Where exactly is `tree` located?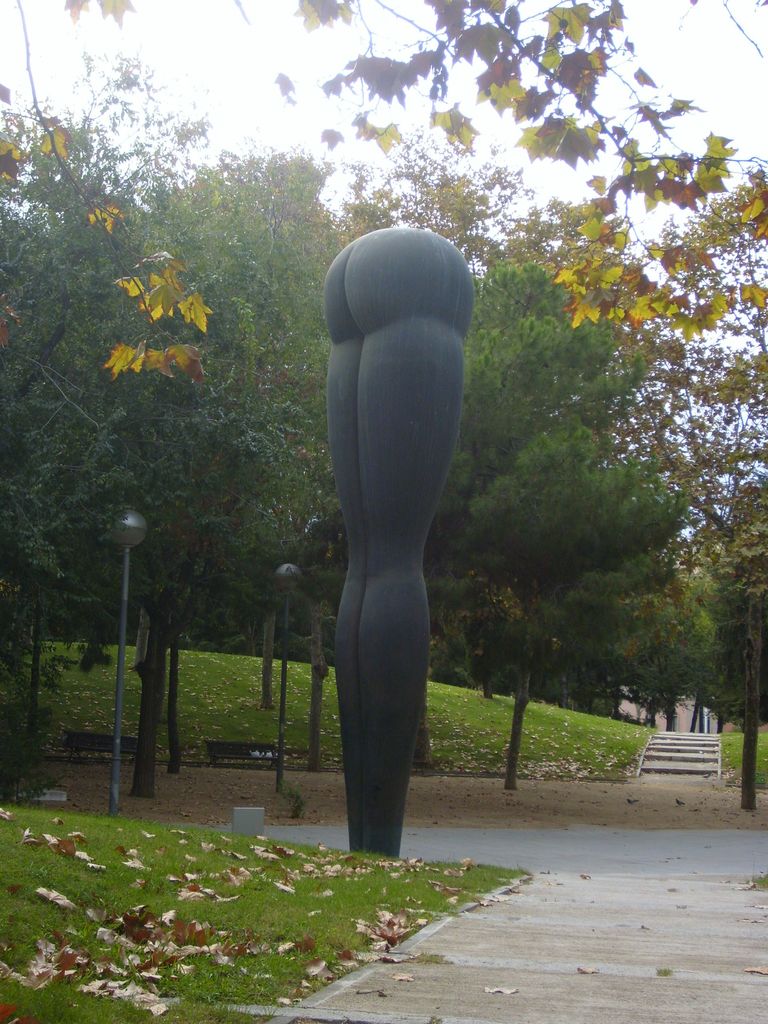
Its bounding box is box=[0, 0, 767, 430].
